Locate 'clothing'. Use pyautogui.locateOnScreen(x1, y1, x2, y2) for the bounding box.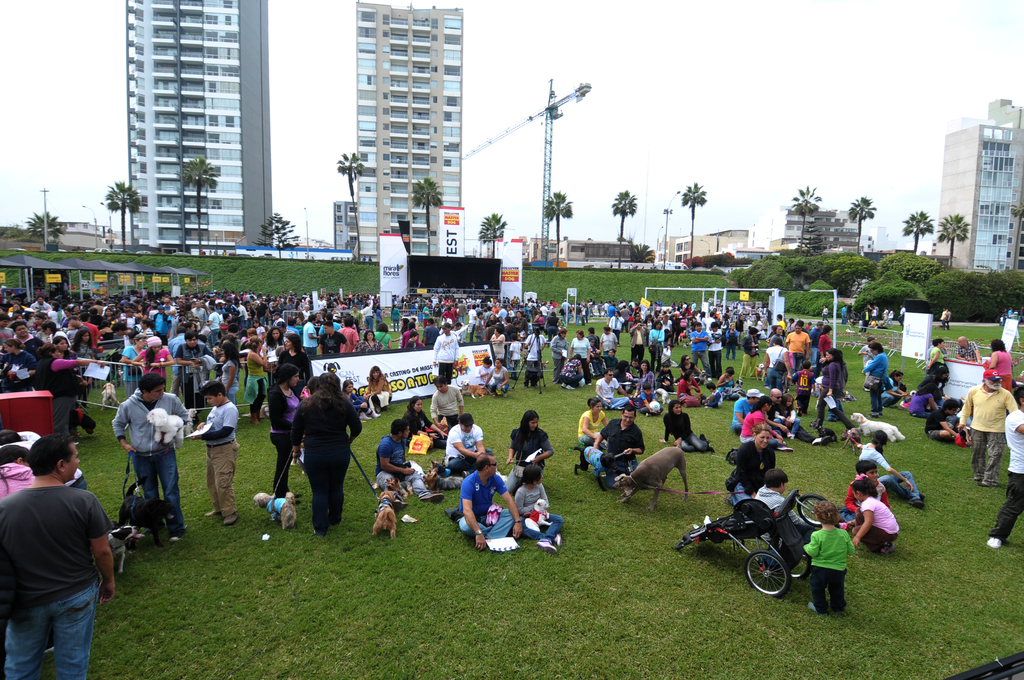
pyautogui.locateOnScreen(909, 391, 932, 418).
